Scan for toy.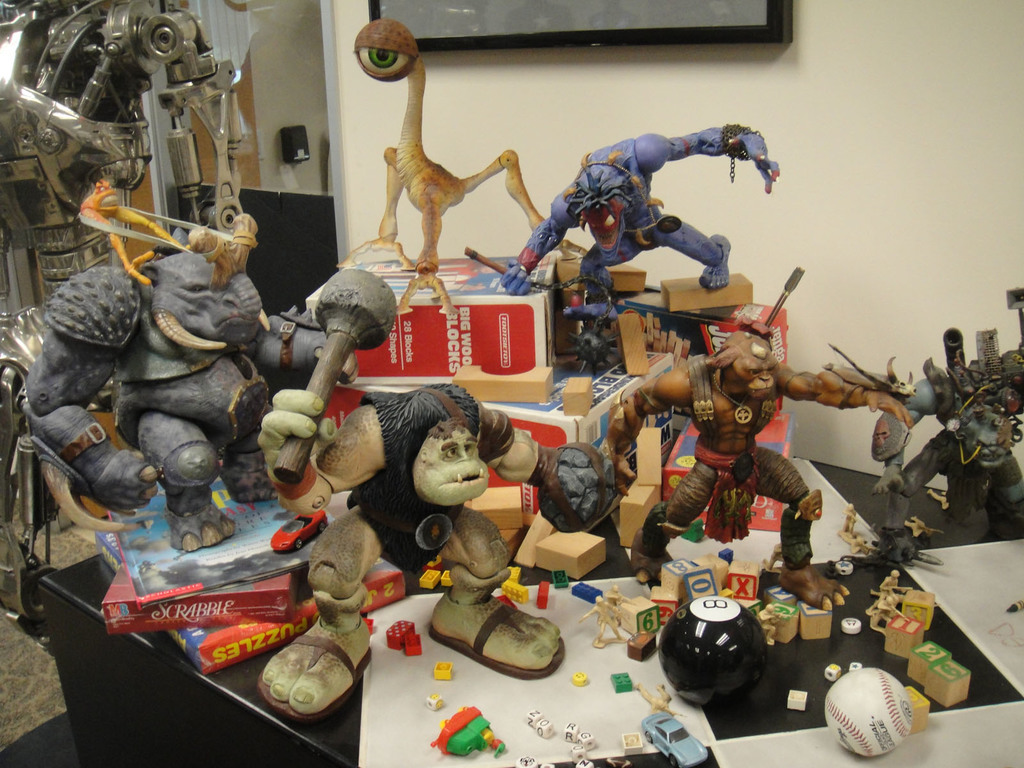
Scan result: box(469, 706, 511, 755).
